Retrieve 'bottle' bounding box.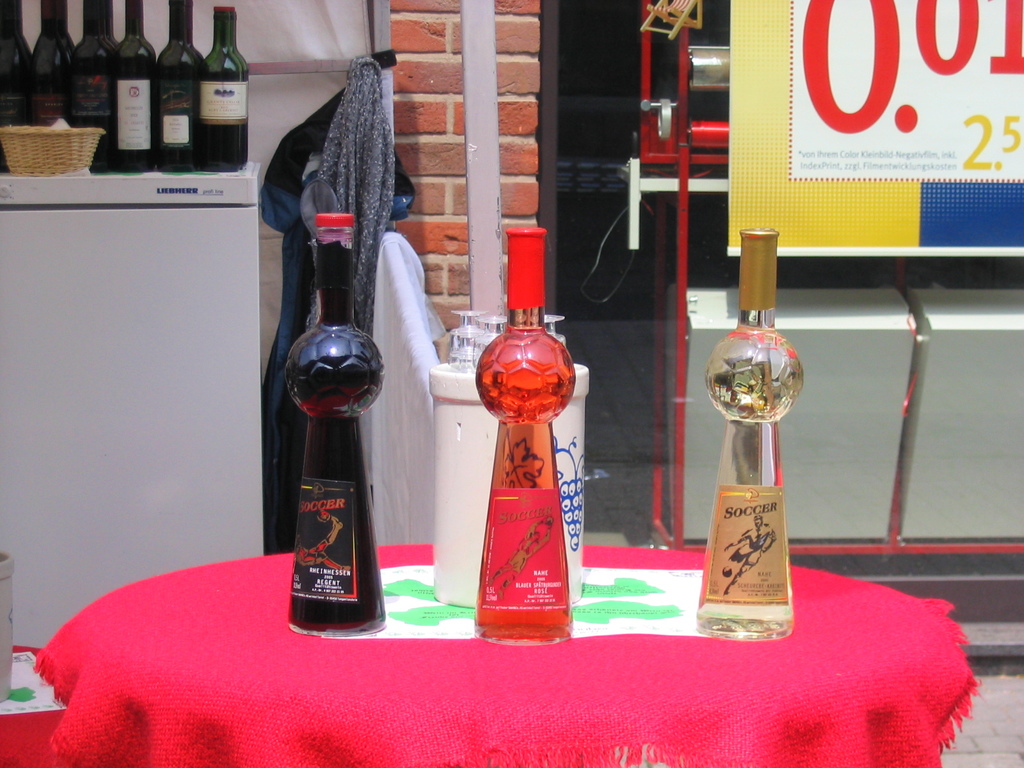
Bounding box: Rect(696, 227, 803, 643).
